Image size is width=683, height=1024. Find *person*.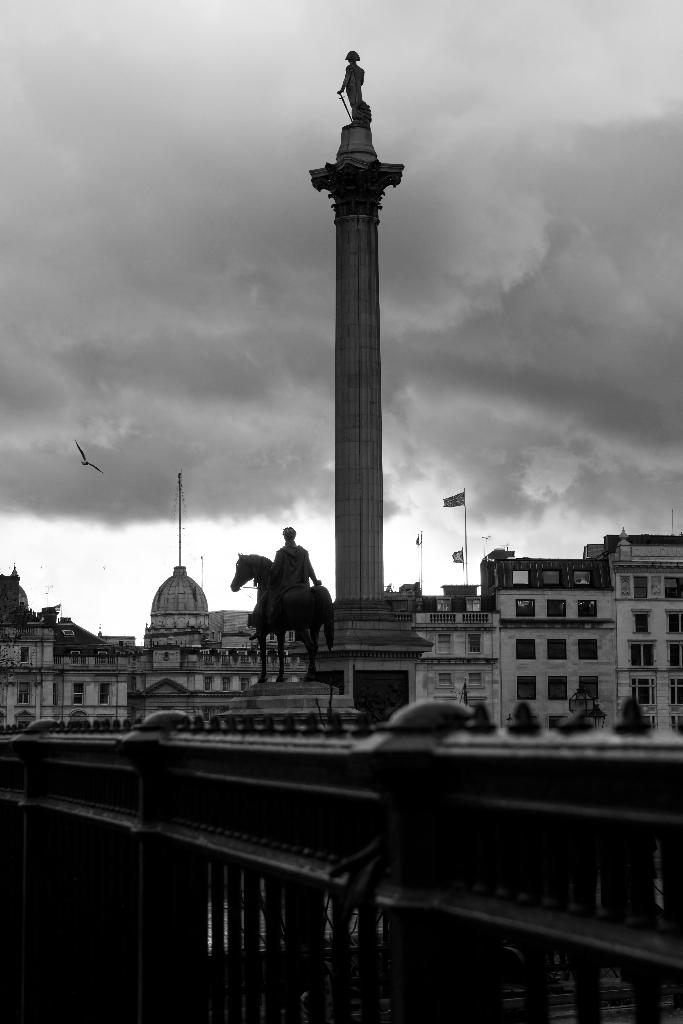
{"left": 273, "top": 524, "right": 321, "bottom": 643}.
